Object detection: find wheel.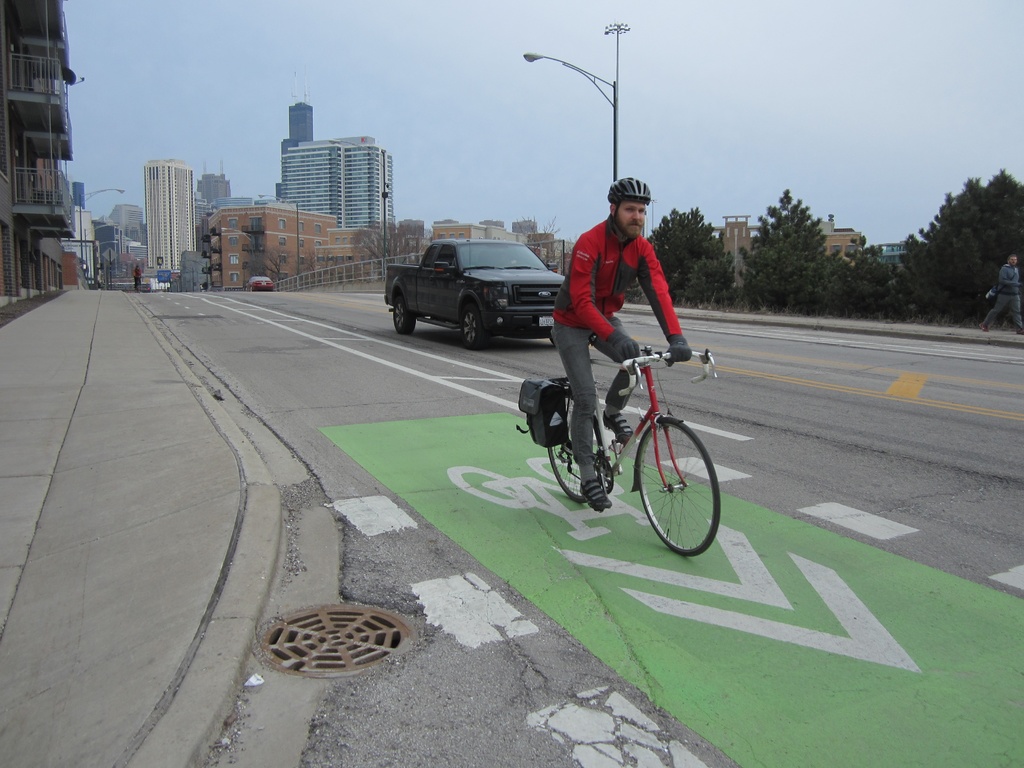
box(548, 388, 603, 503).
